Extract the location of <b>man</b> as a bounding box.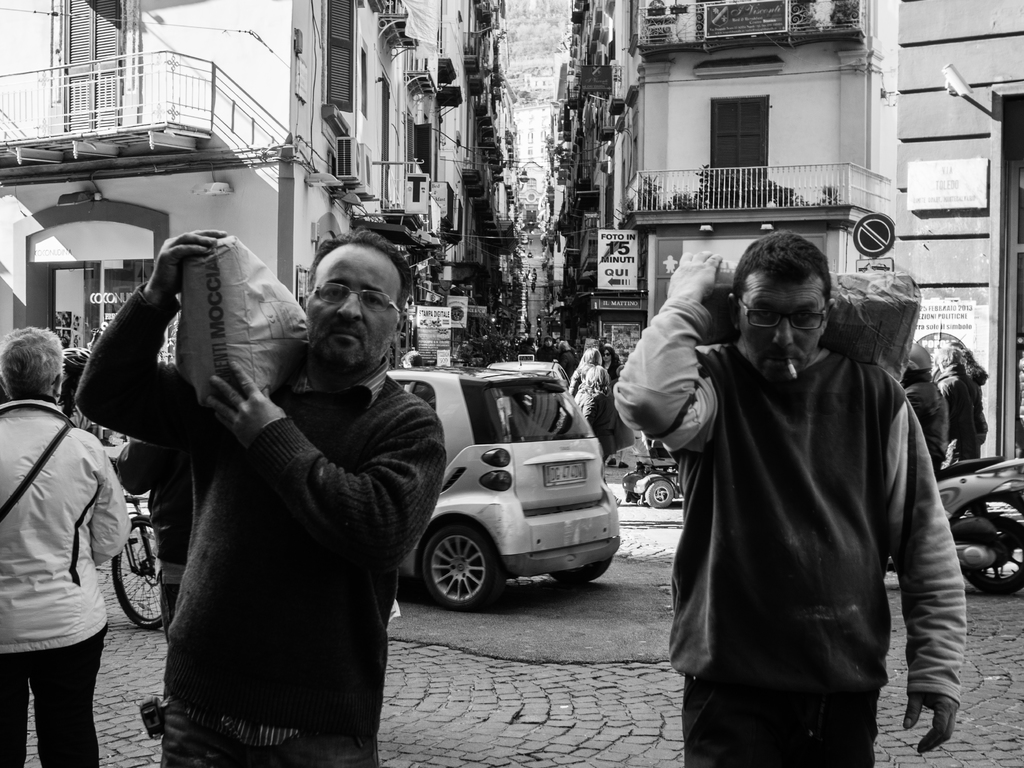
pyautogui.locateOnScreen(79, 232, 461, 766).
